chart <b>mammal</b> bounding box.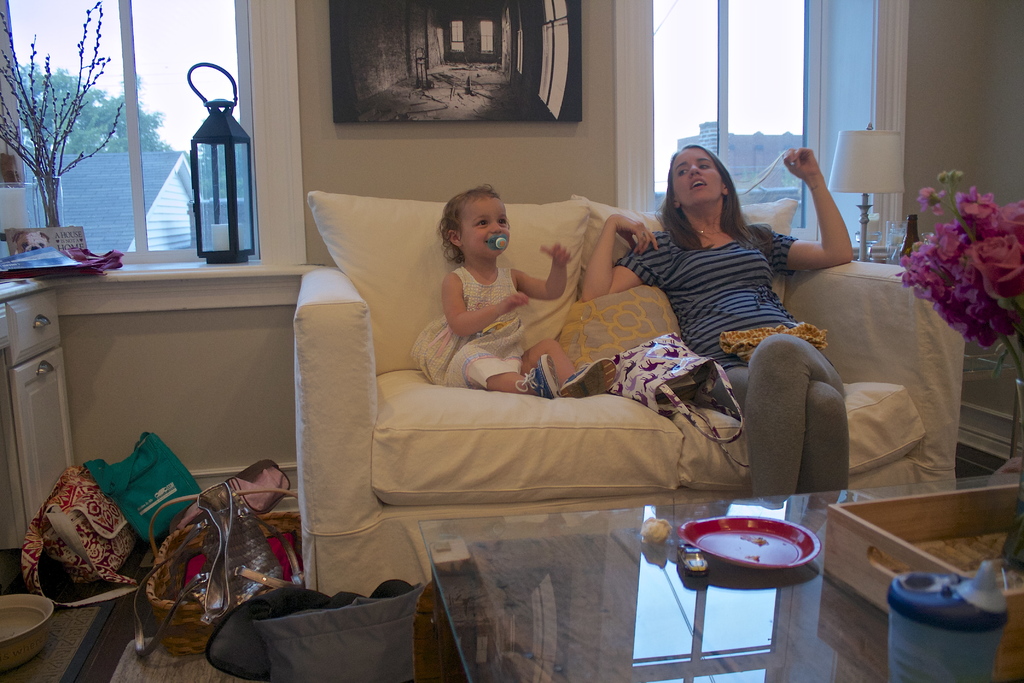
Charted: [left=577, top=144, right=853, bottom=498].
